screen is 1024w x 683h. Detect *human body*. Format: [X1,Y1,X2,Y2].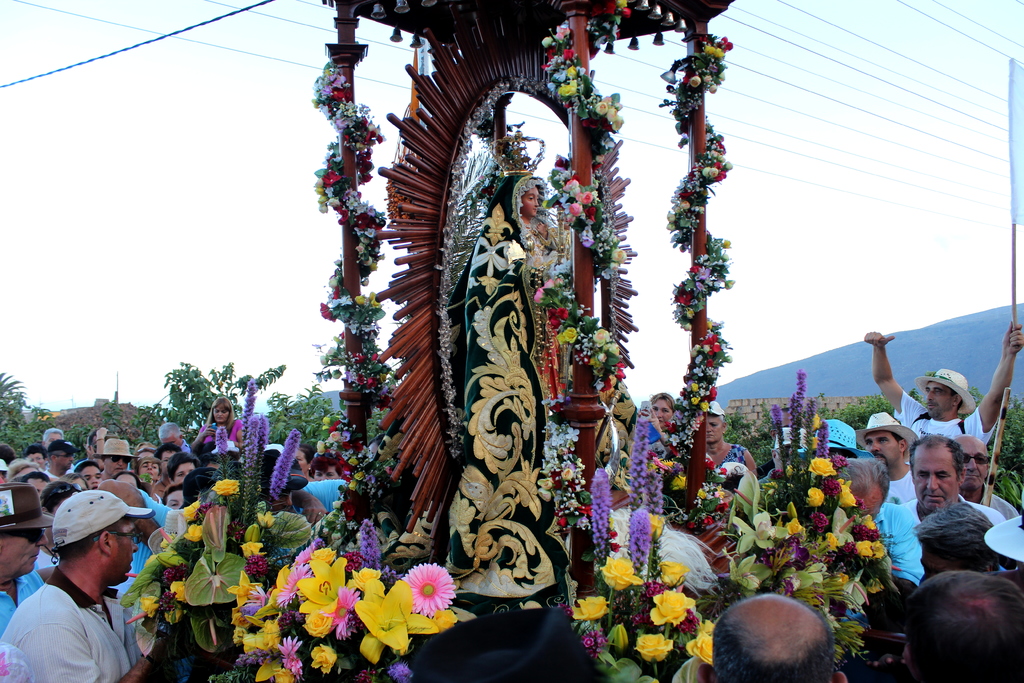
[890,555,1023,682].
